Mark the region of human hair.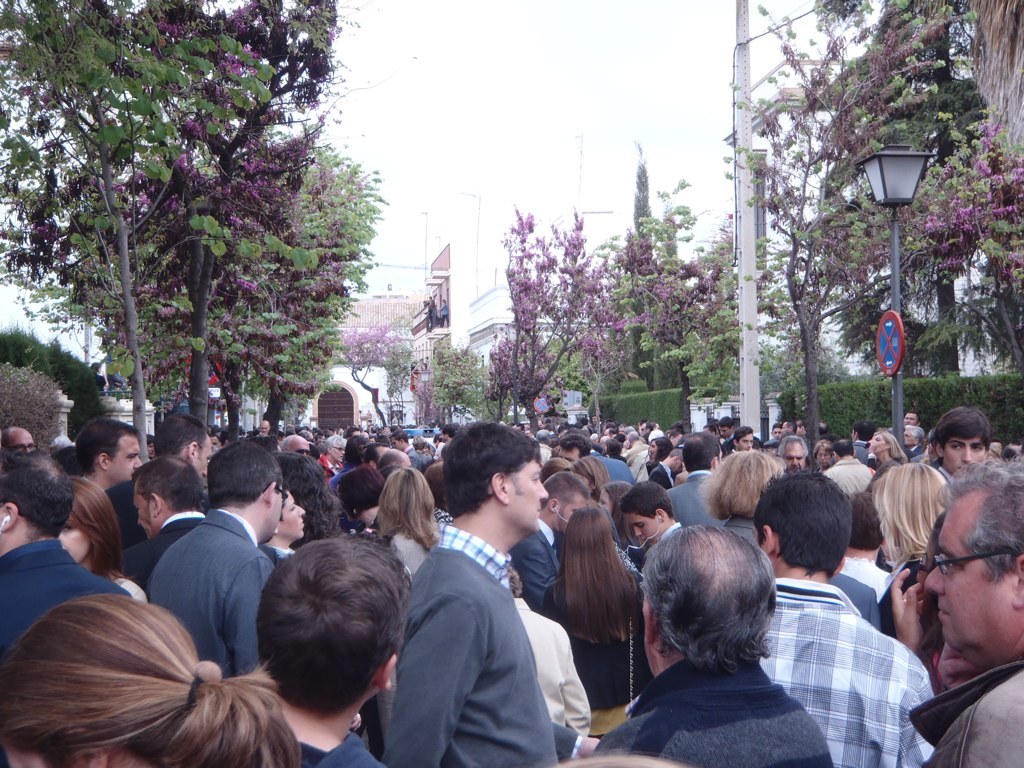
Region: l=833, t=437, r=854, b=456.
